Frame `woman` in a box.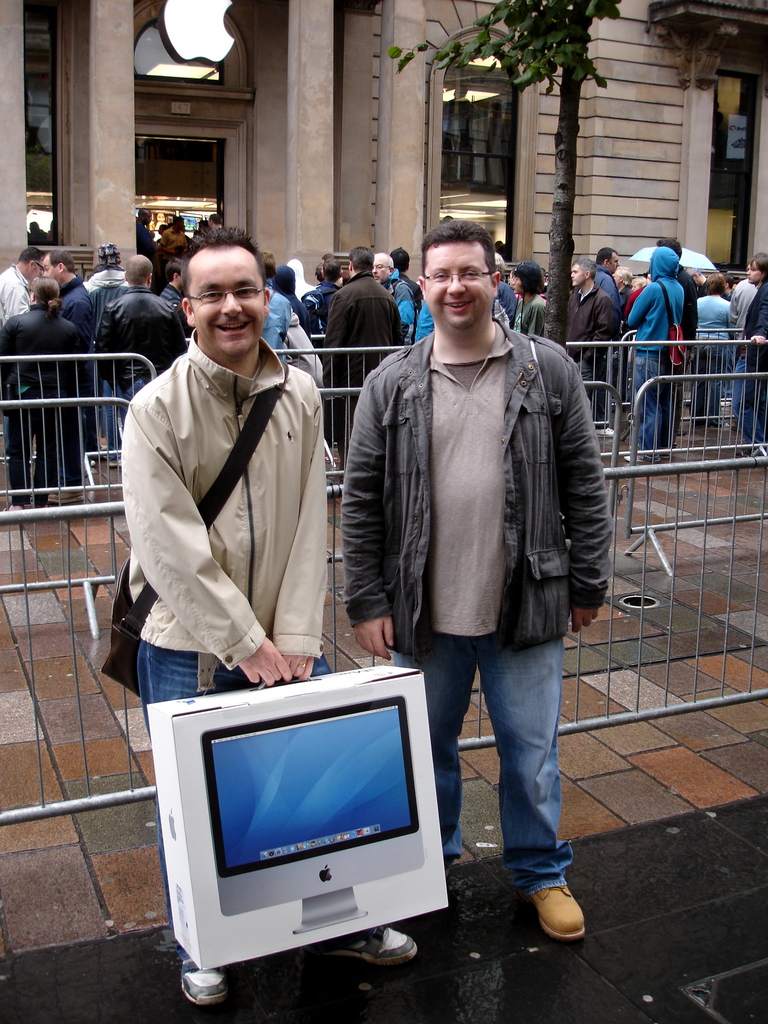
x1=506 y1=264 x2=546 y2=344.
